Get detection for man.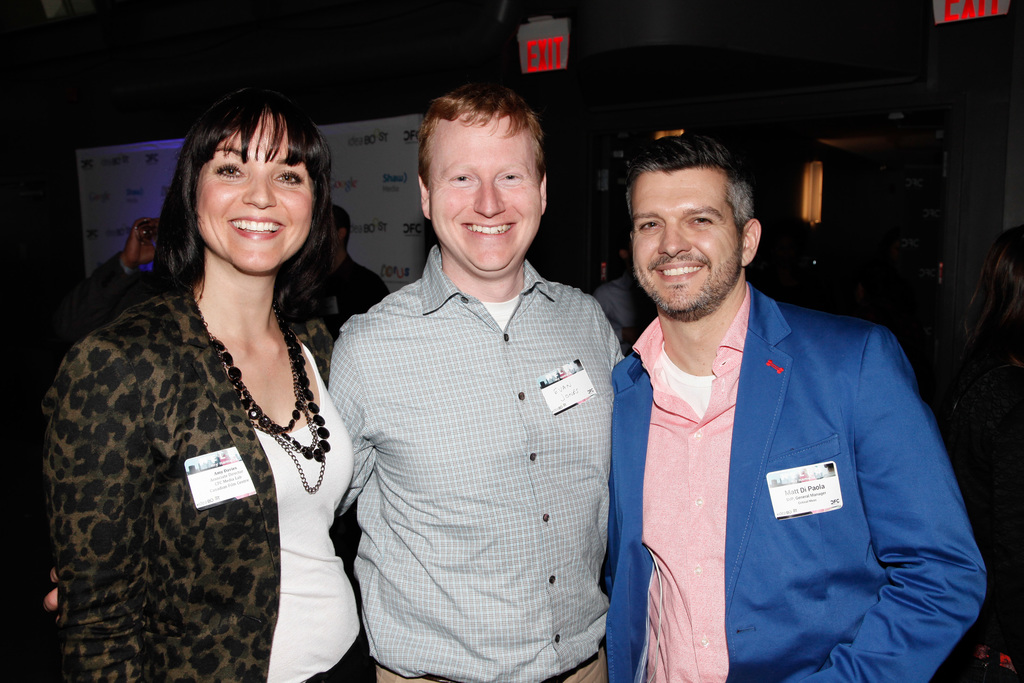
Detection: box(321, 78, 627, 680).
